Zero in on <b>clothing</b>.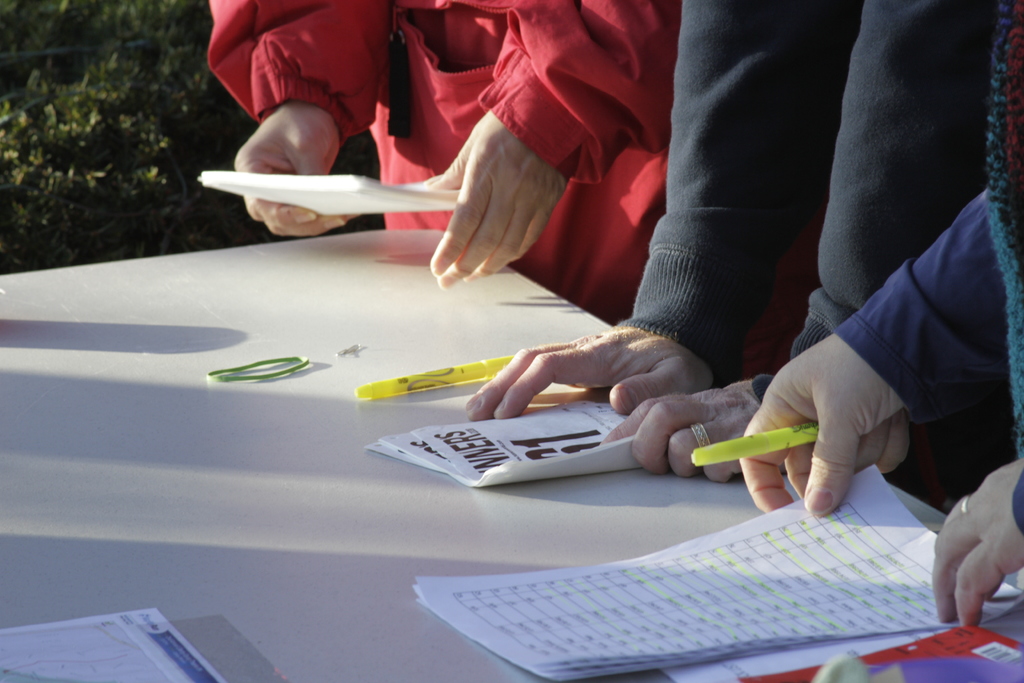
Zeroed in: x1=205, y1=0, x2=684, y2=321.
